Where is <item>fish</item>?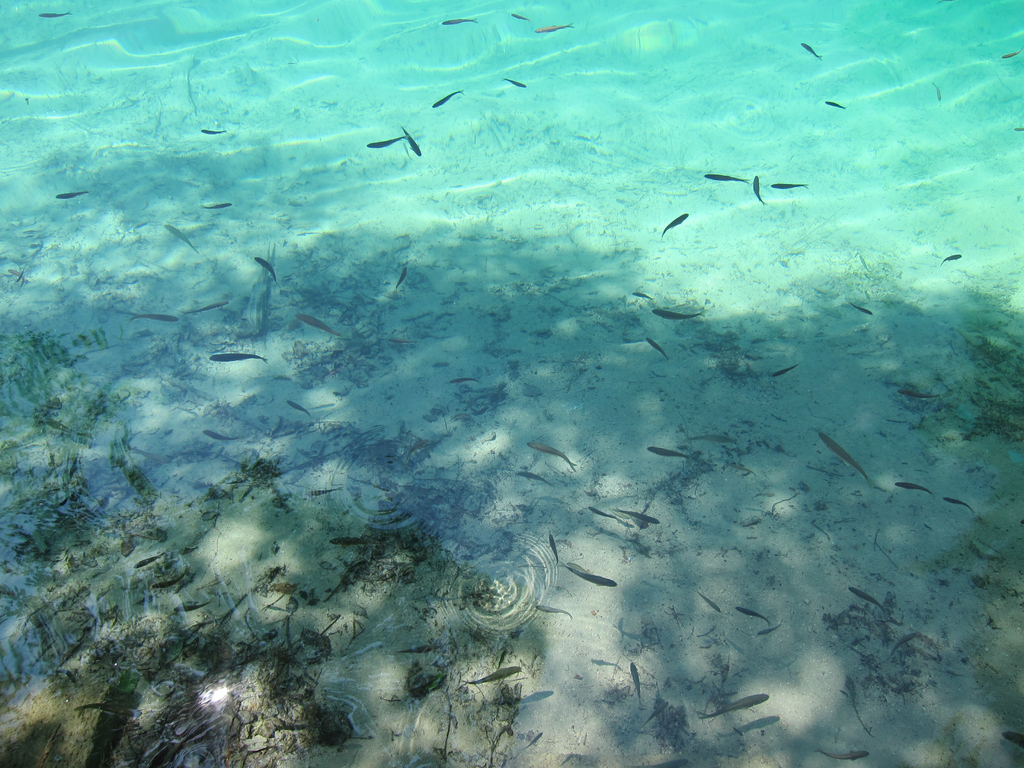
BBox(884, 633, 914, 659).
